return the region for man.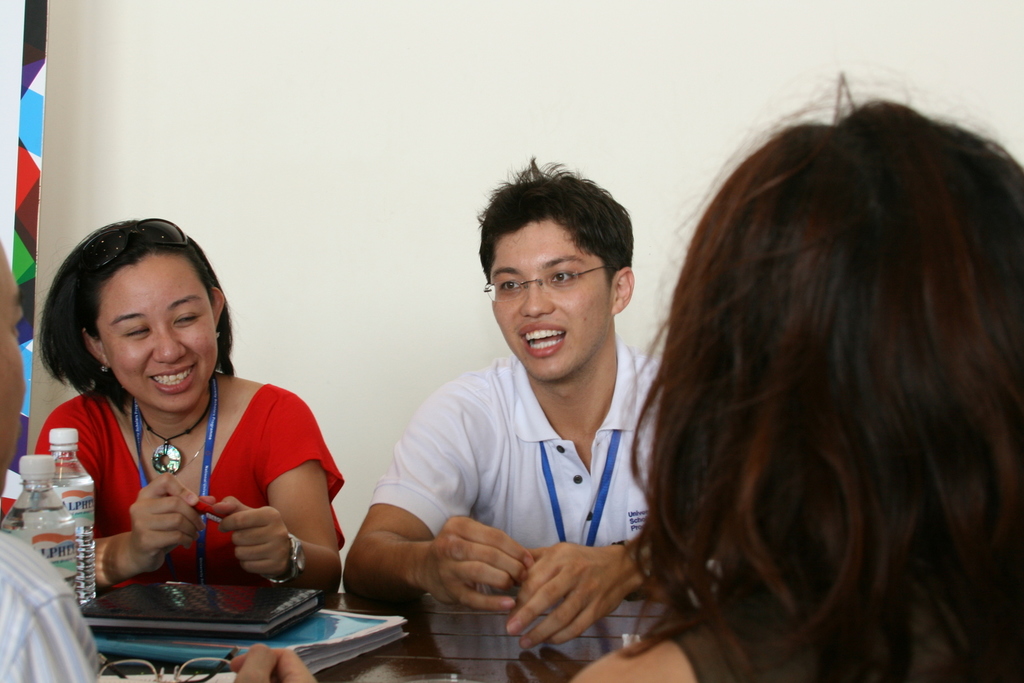
l=337, t=164, r=699, b=653.
